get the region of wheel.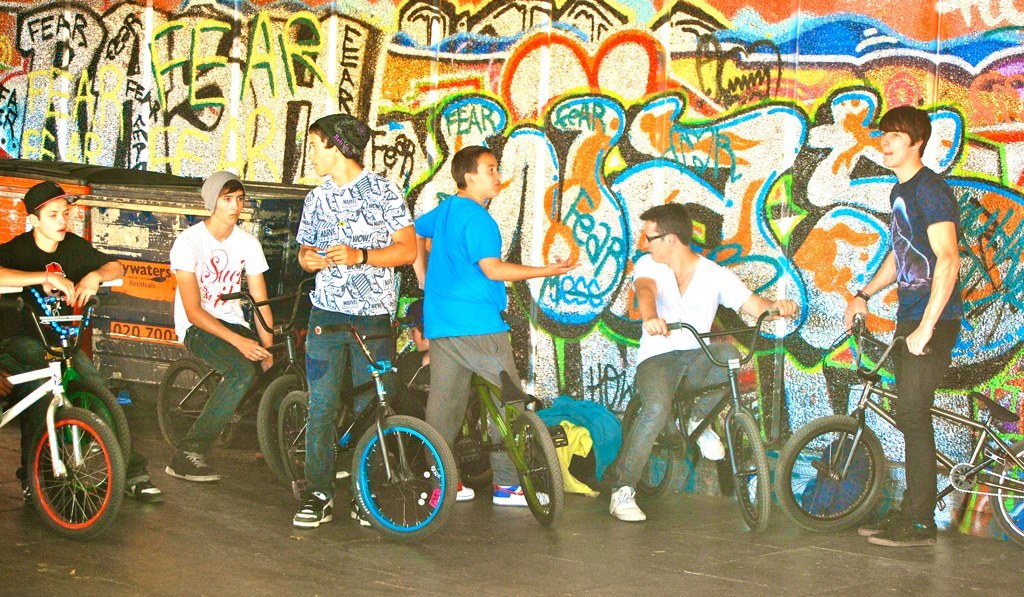
(622, 392, 677, 497).
